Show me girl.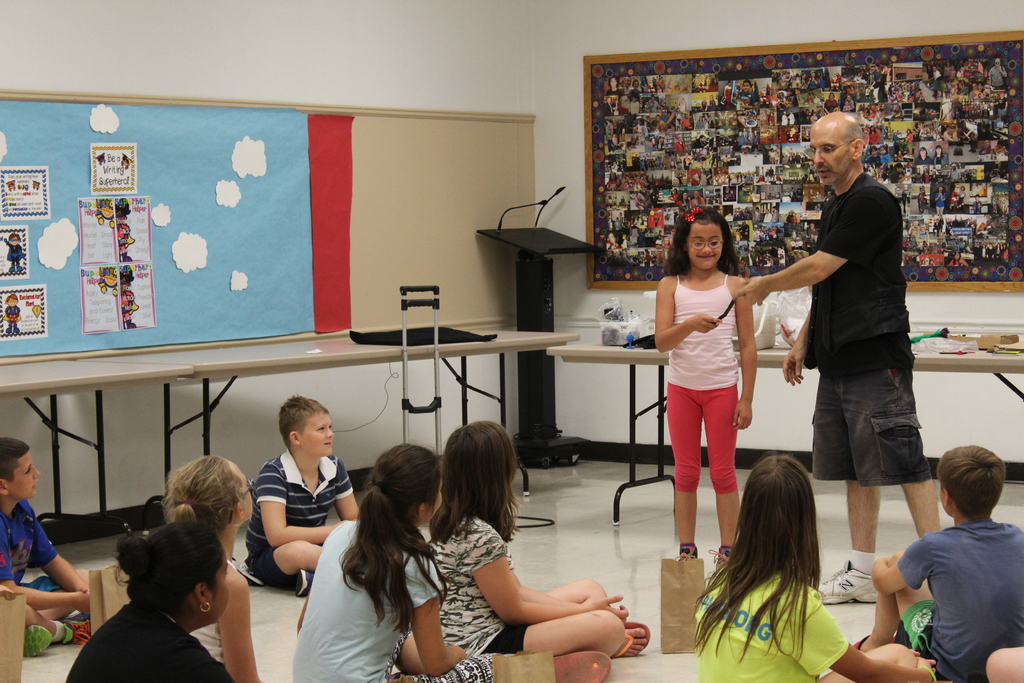
girl is here: [428, 422, 650, 655].
